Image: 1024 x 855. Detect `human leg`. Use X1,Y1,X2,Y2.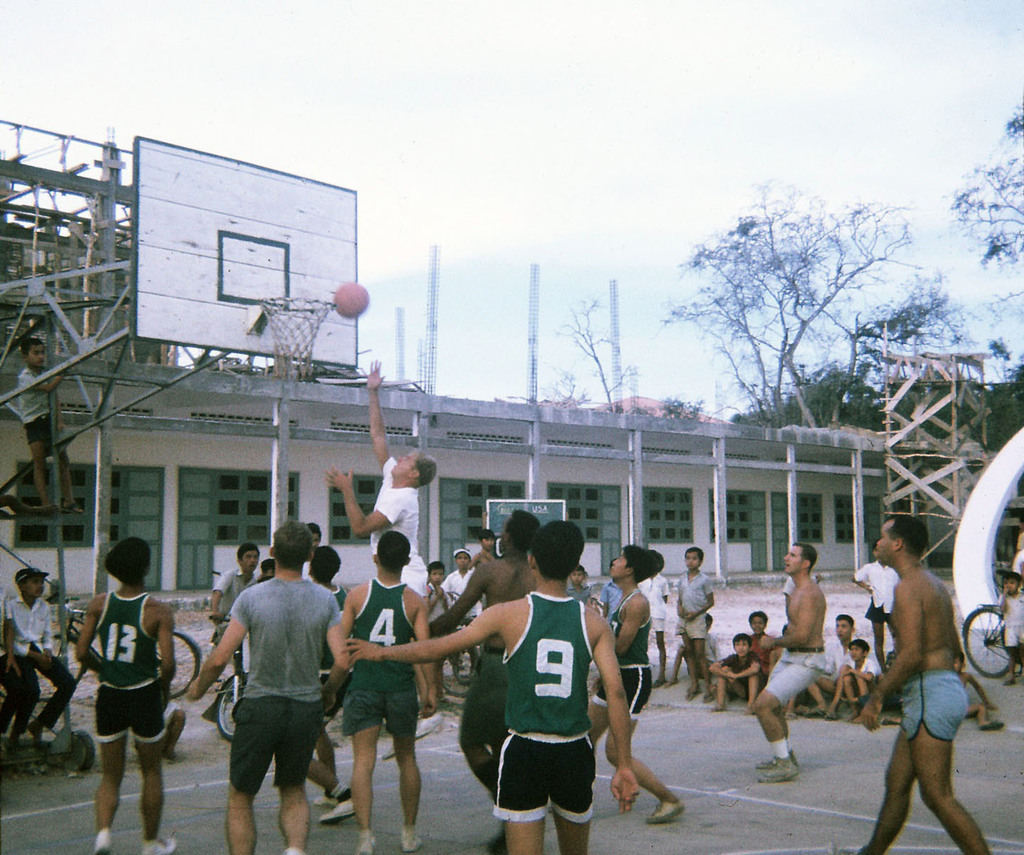
602,662,692,818.
